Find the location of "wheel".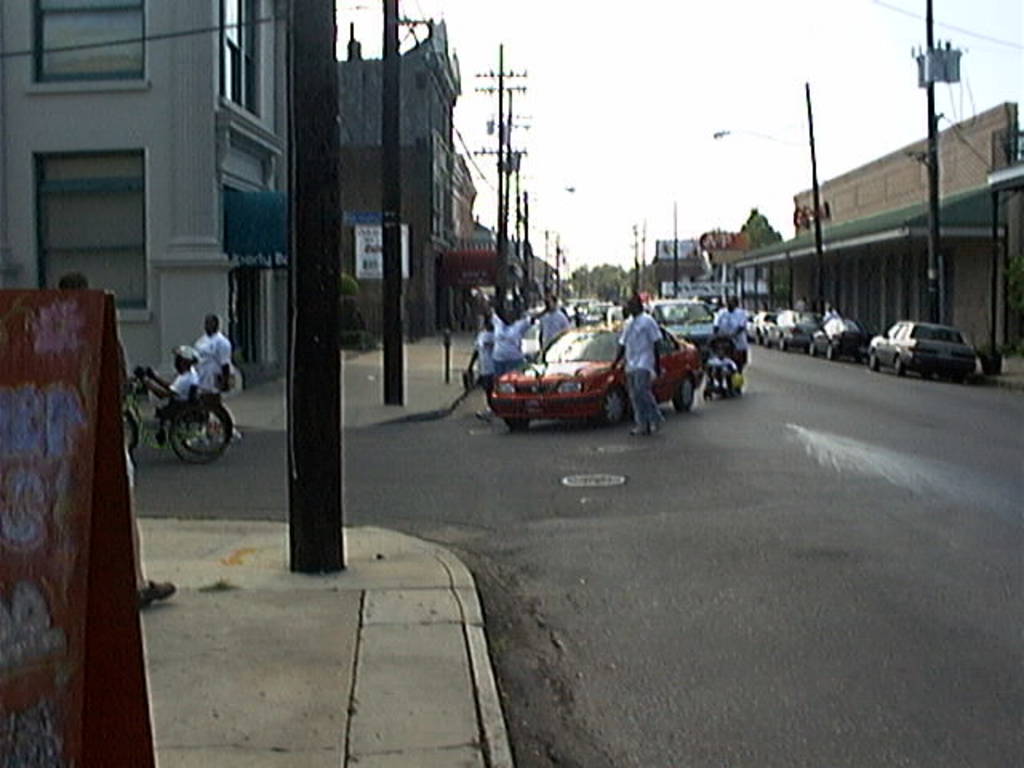
Location: <box>597,384,622,422</box>.
